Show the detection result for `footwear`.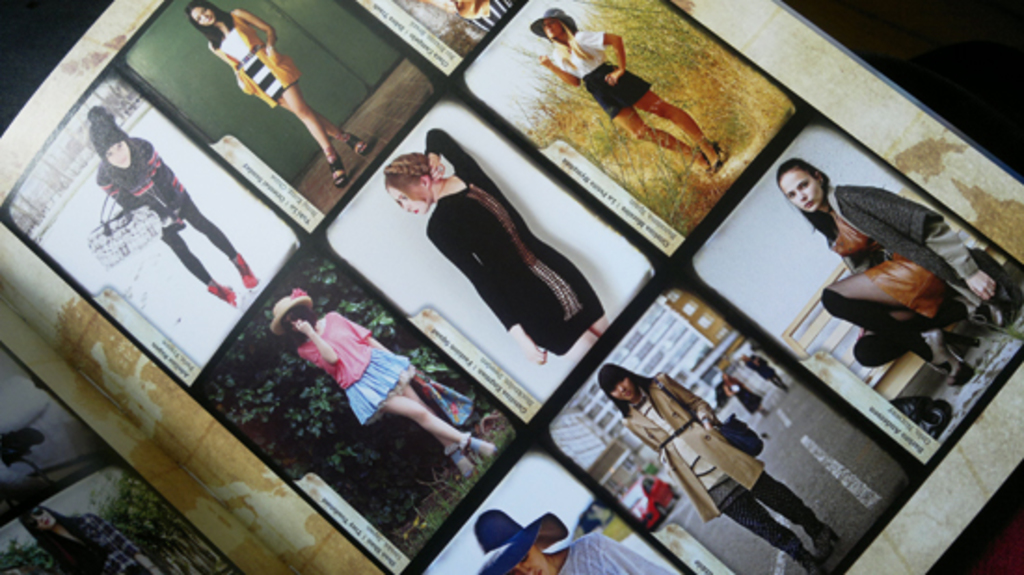
(x1=702, y1=167, x2=707, y2=177).
